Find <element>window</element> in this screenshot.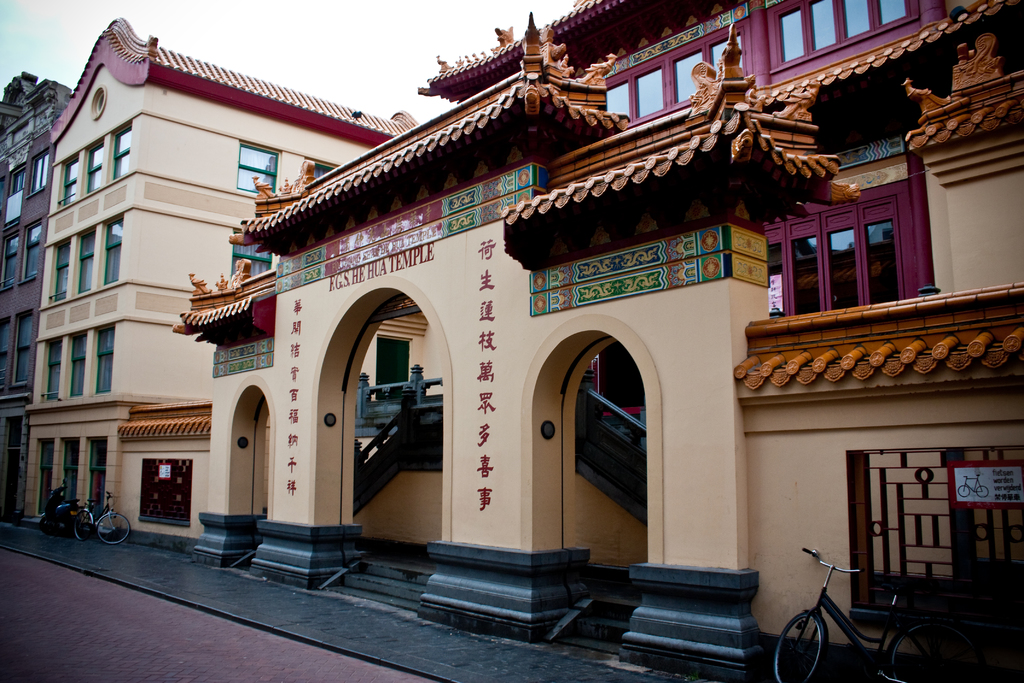
The bounding box for <element>window</element> is bbox=[582, 1, 753, 122].
